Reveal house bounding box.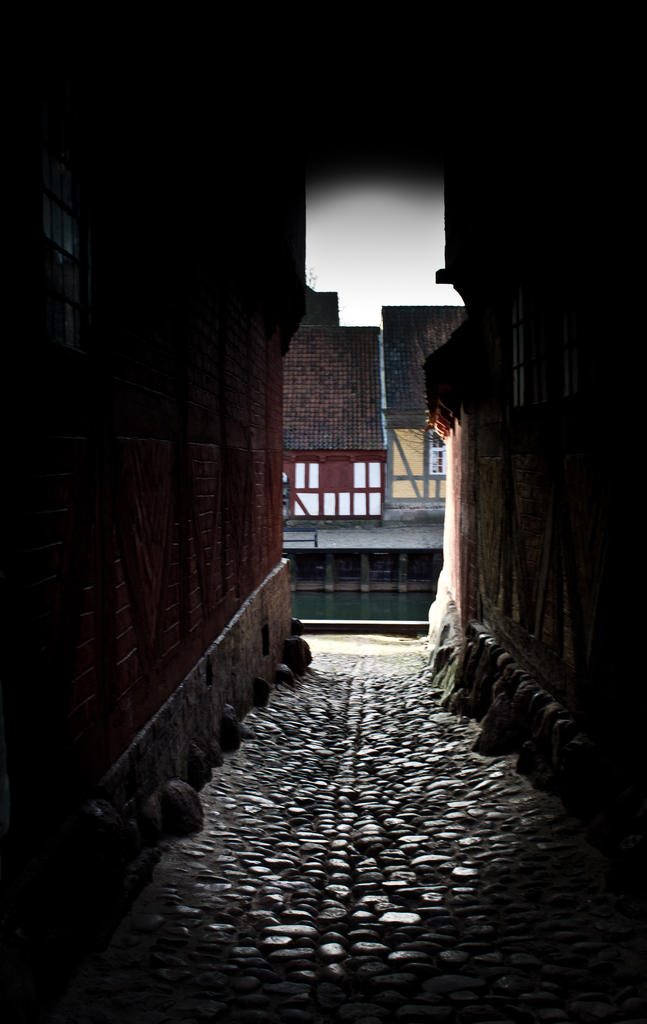
Revealed: Rect(384, 300, 463, 509).
